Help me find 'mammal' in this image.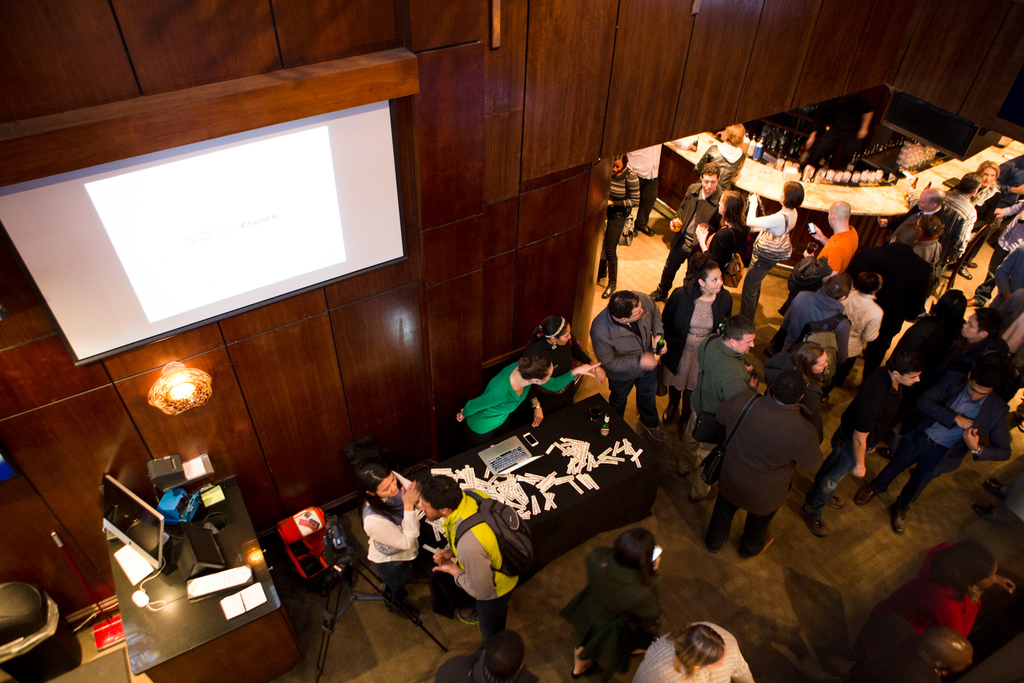
Found it: Rect(433, 628, 535, 682).
